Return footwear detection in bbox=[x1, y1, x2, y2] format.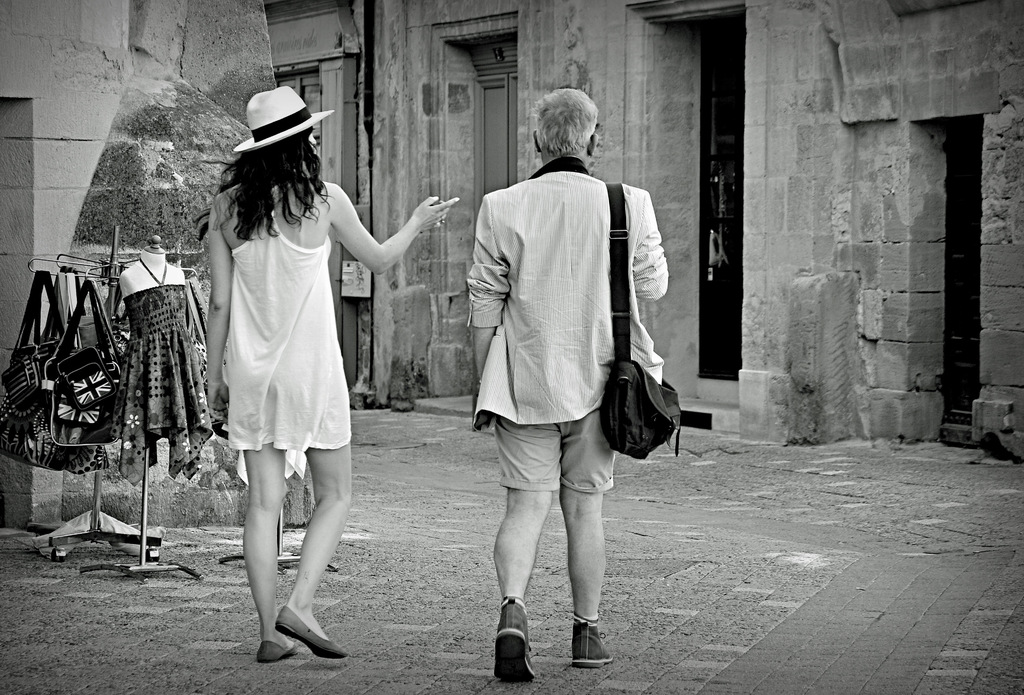
bbox=[491, 594, 537, 683].
